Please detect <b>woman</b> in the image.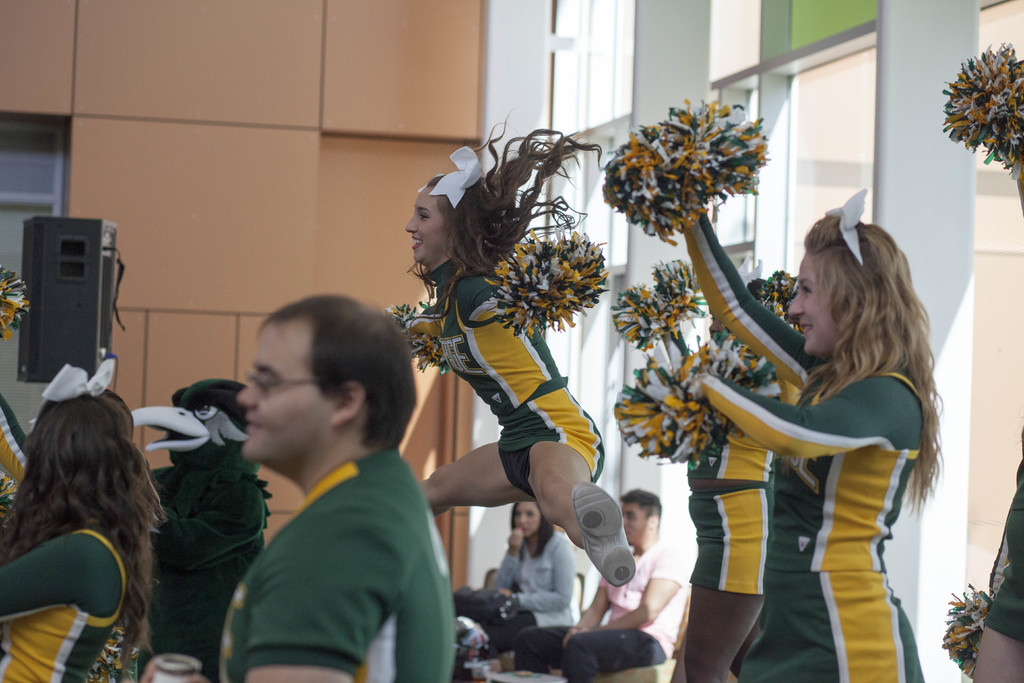
{"x1": 661, "y1": 269, "x2": 806, "y2": 682}.
